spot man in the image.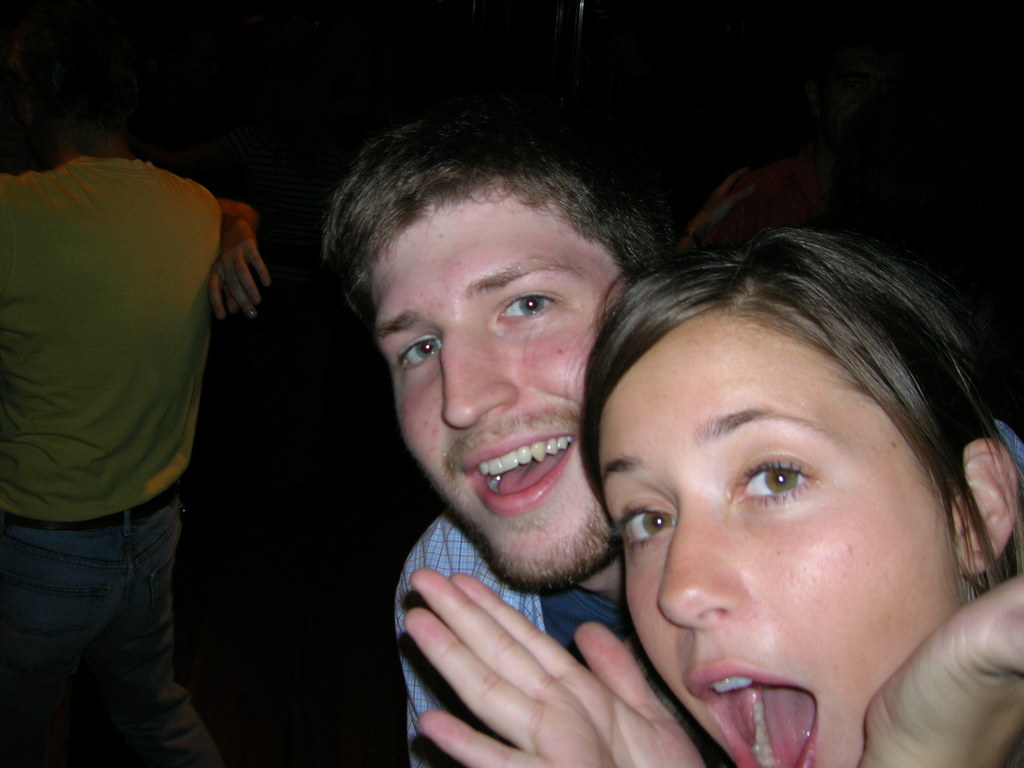
man found at box=[381, 137, 1003, 767].
